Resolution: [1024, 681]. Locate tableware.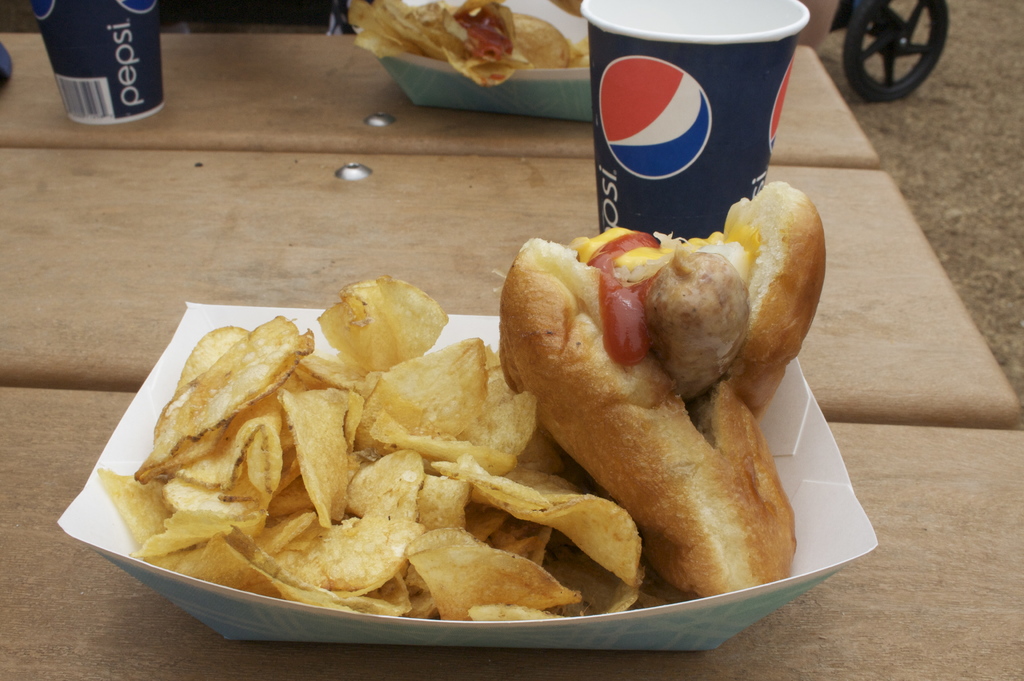
{"left": 340, "top": 0, "right": 614, "bottom": 131}.
